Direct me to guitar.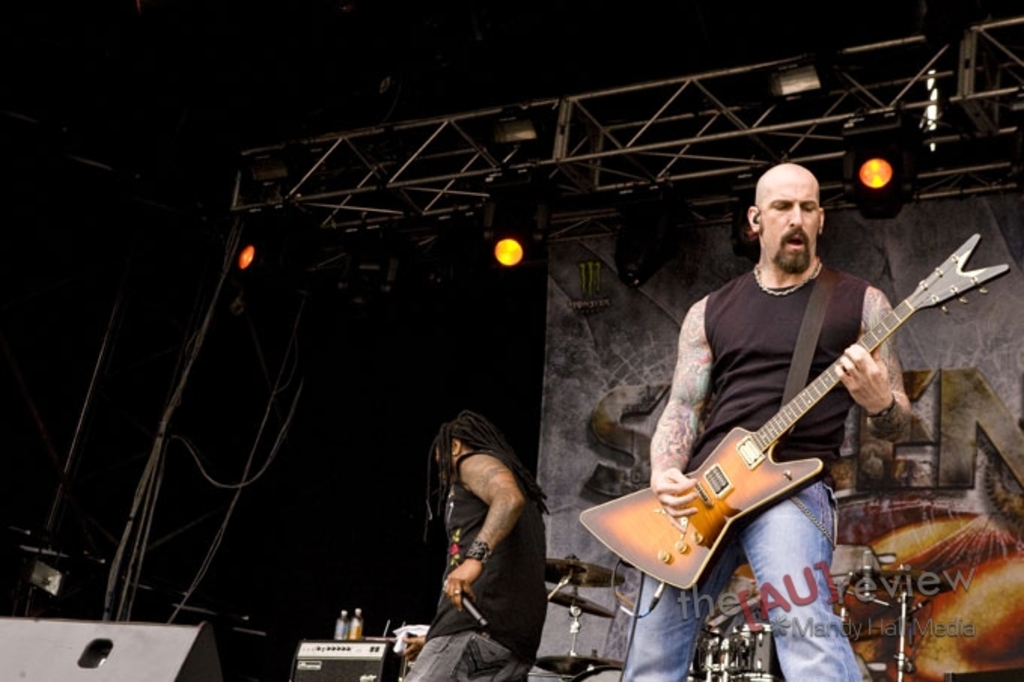
Direction: 628:242:983:596.
